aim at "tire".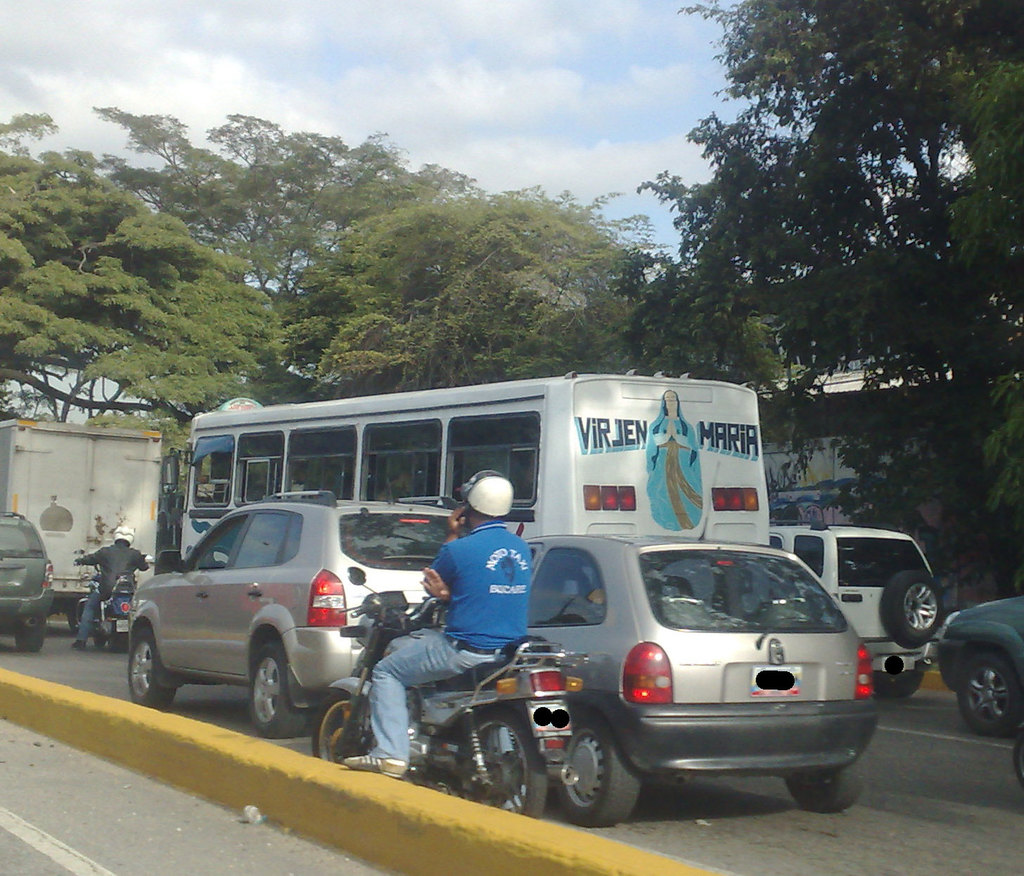
Aimed at 18, 616, 45, 650.
